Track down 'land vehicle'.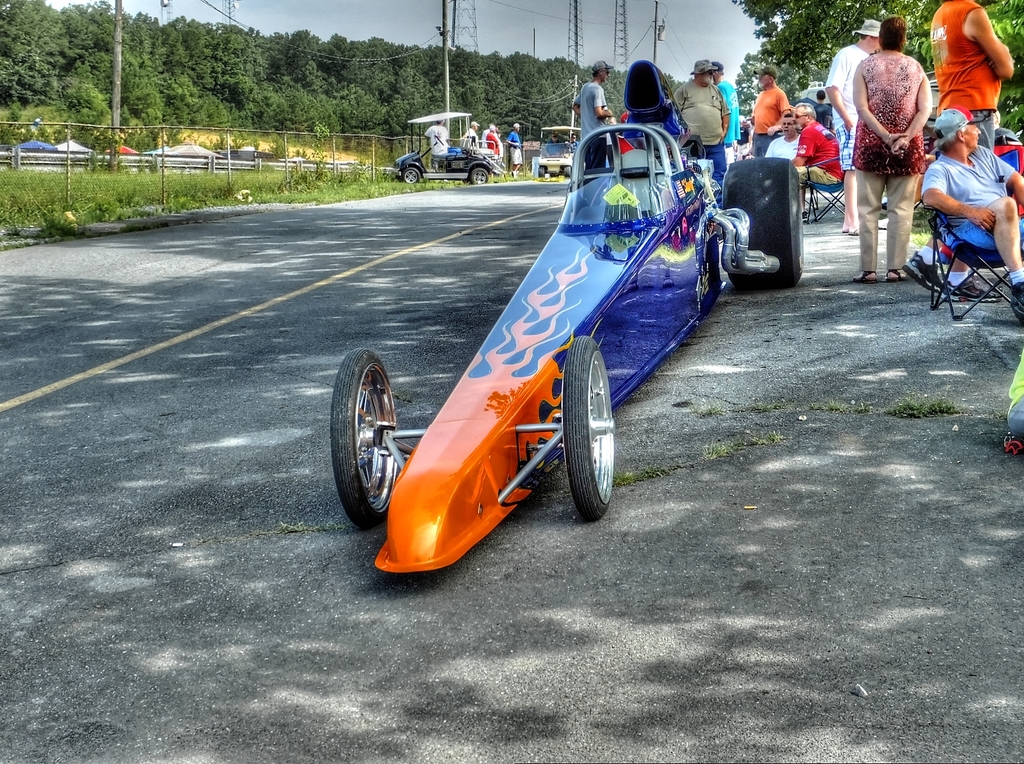
Tracked to x1=533 y1=123 x2=582 y2=178.
